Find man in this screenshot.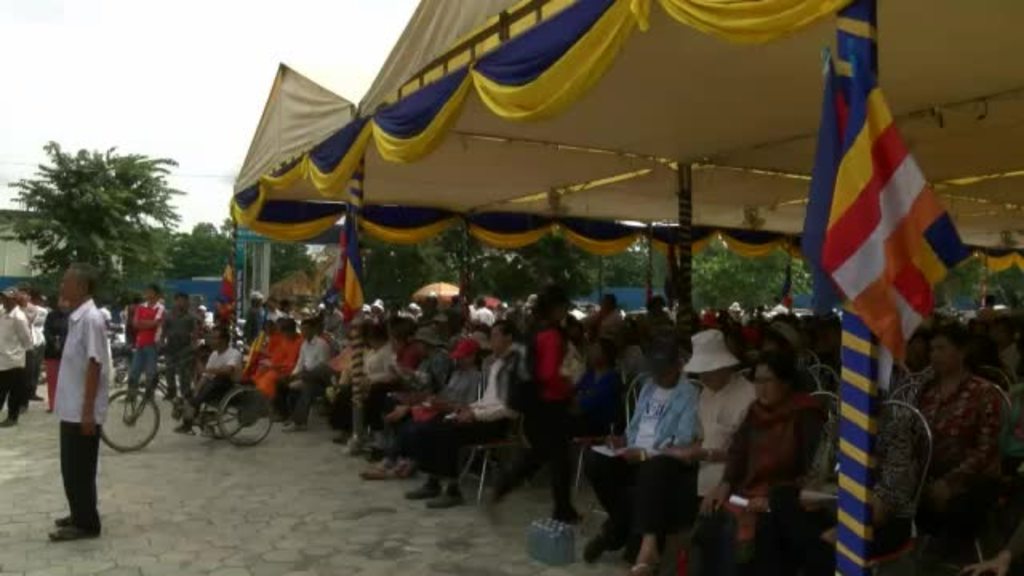
The bounding box for man is 45, 258, 112, 541.
